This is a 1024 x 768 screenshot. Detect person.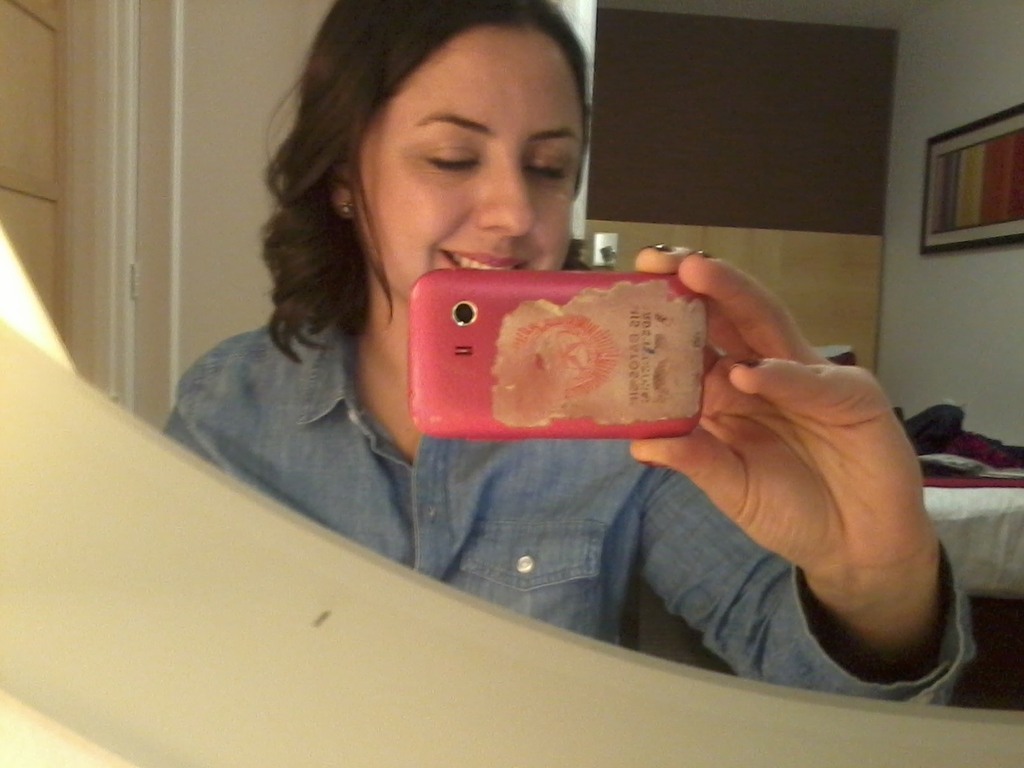
box(171, 74, 927, 712).
